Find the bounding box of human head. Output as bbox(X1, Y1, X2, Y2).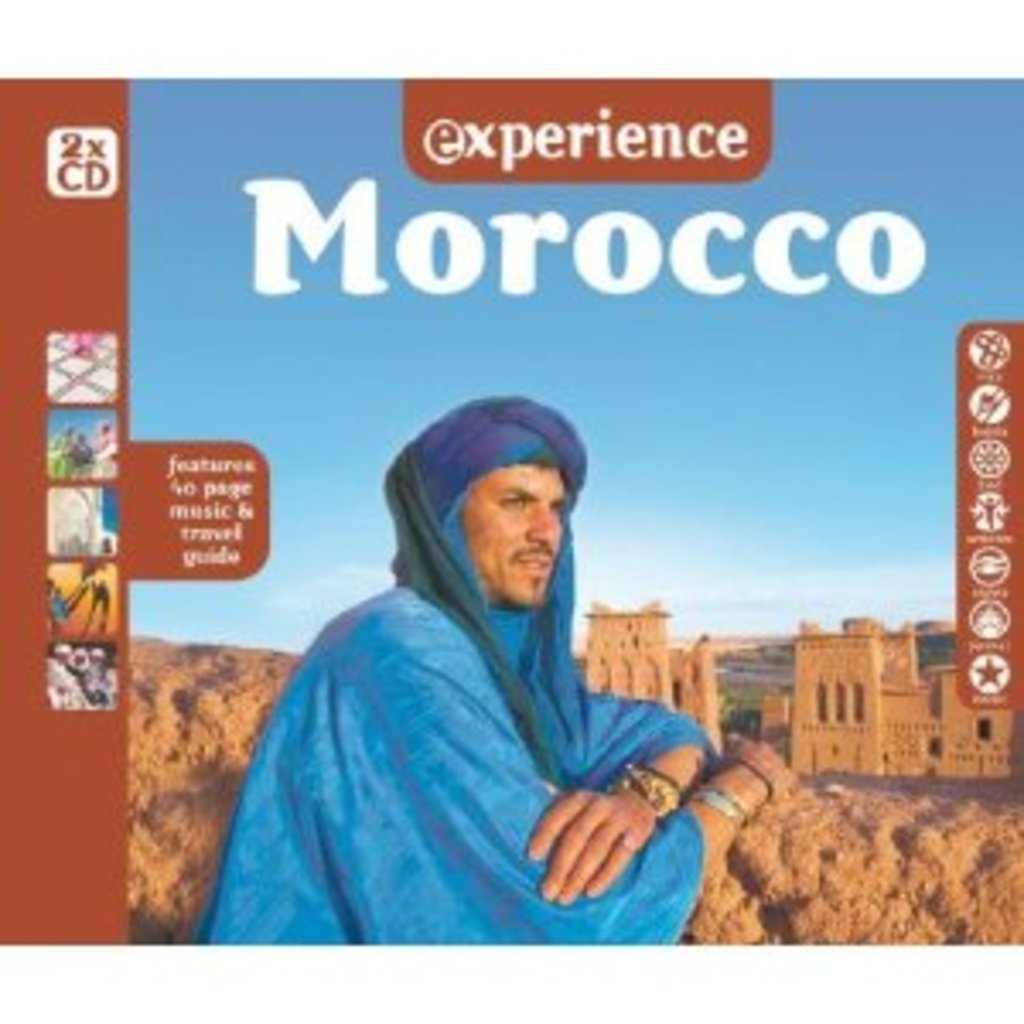
bbox(423, 423, 584, 611).
